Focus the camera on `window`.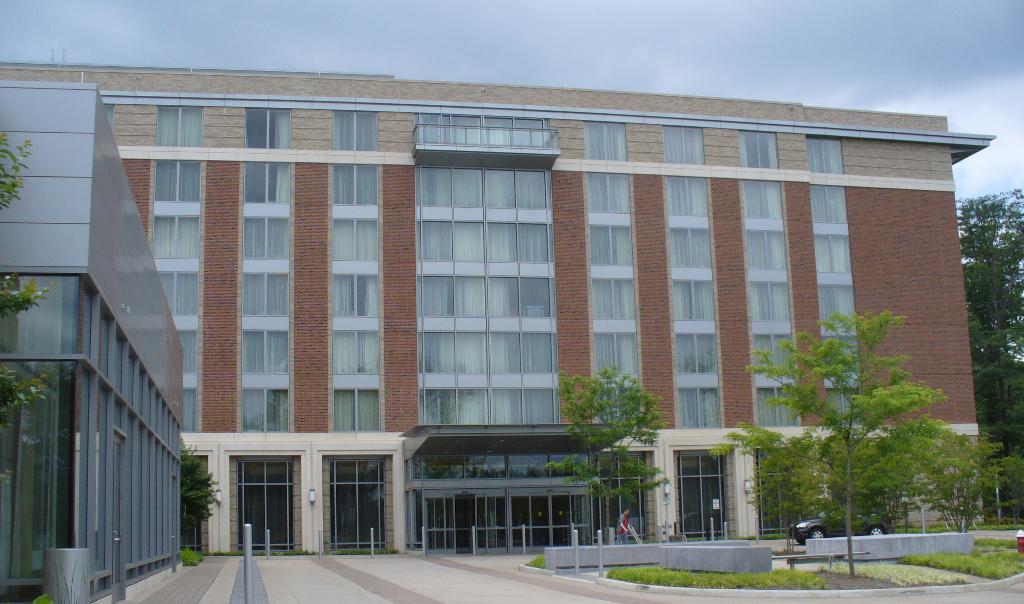
Focus region: (x1=749, y1=233, x2=787, y2=270).
